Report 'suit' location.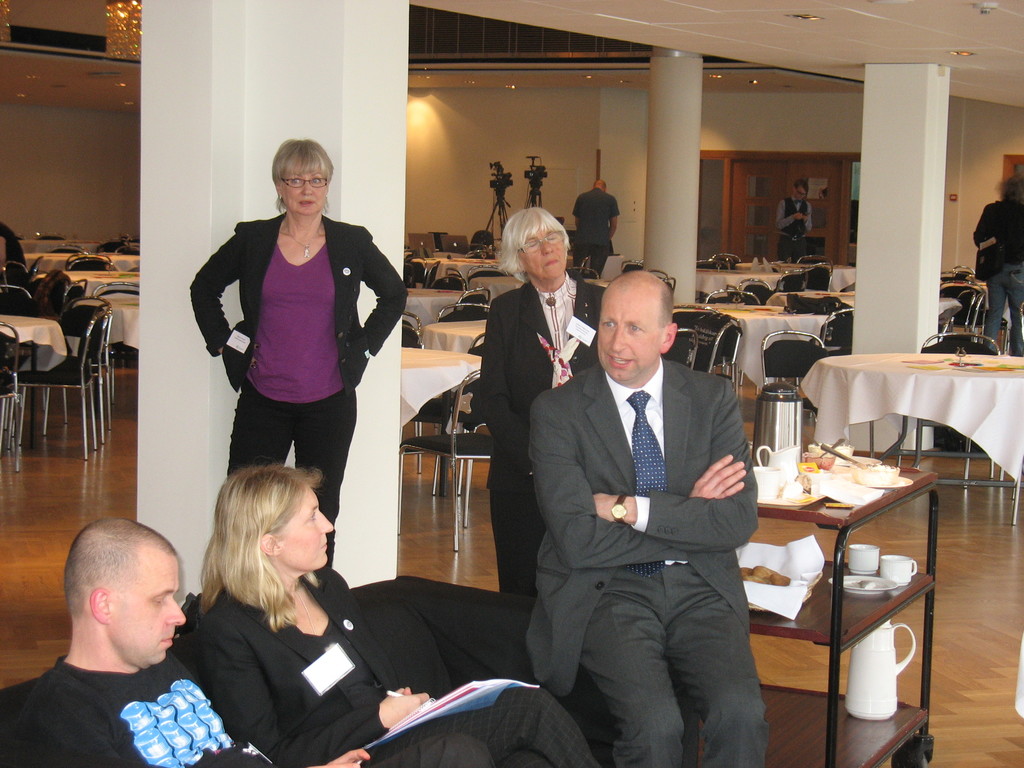
Report: x1=194 y1=205 x2=412 y2=394.
